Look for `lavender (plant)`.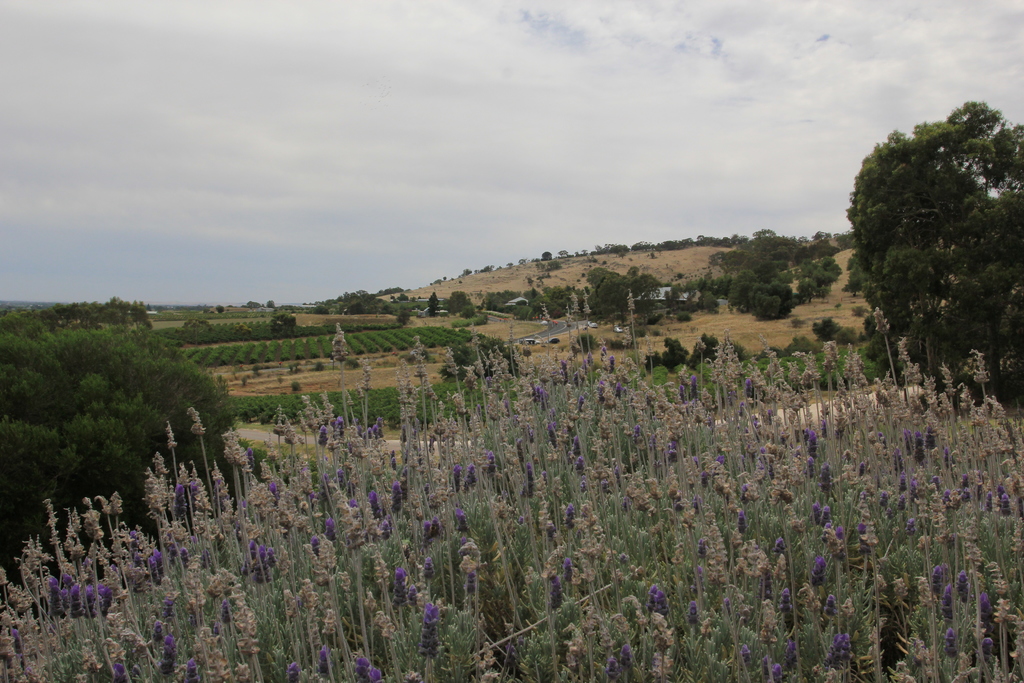
Found: l=245, t=542, r=261, b=579.
